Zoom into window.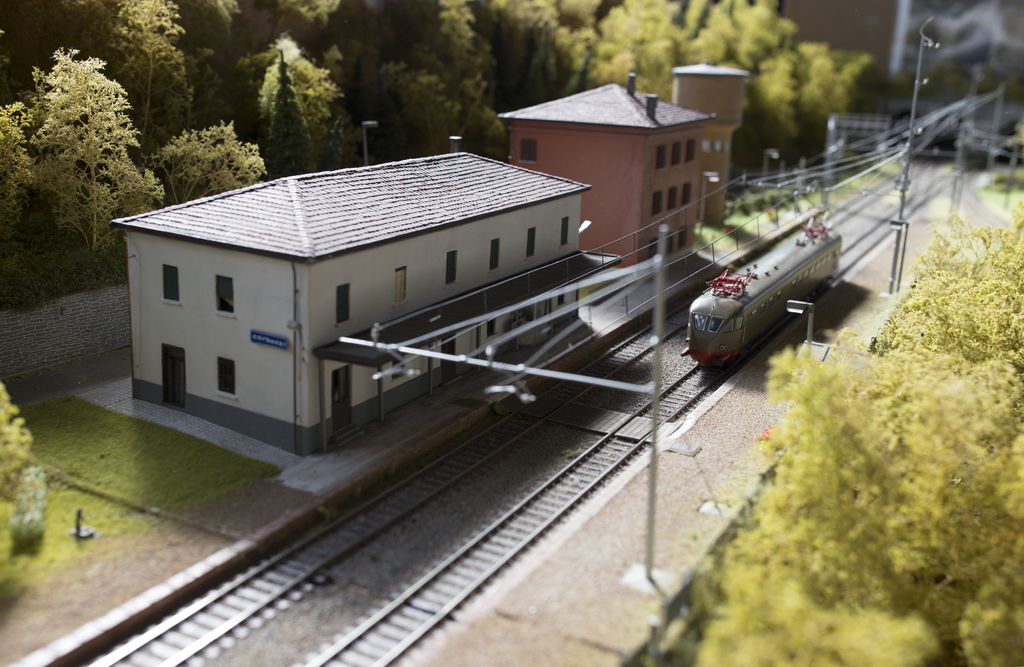
Zoom target: l=490, t=239, r=497, b=273.
